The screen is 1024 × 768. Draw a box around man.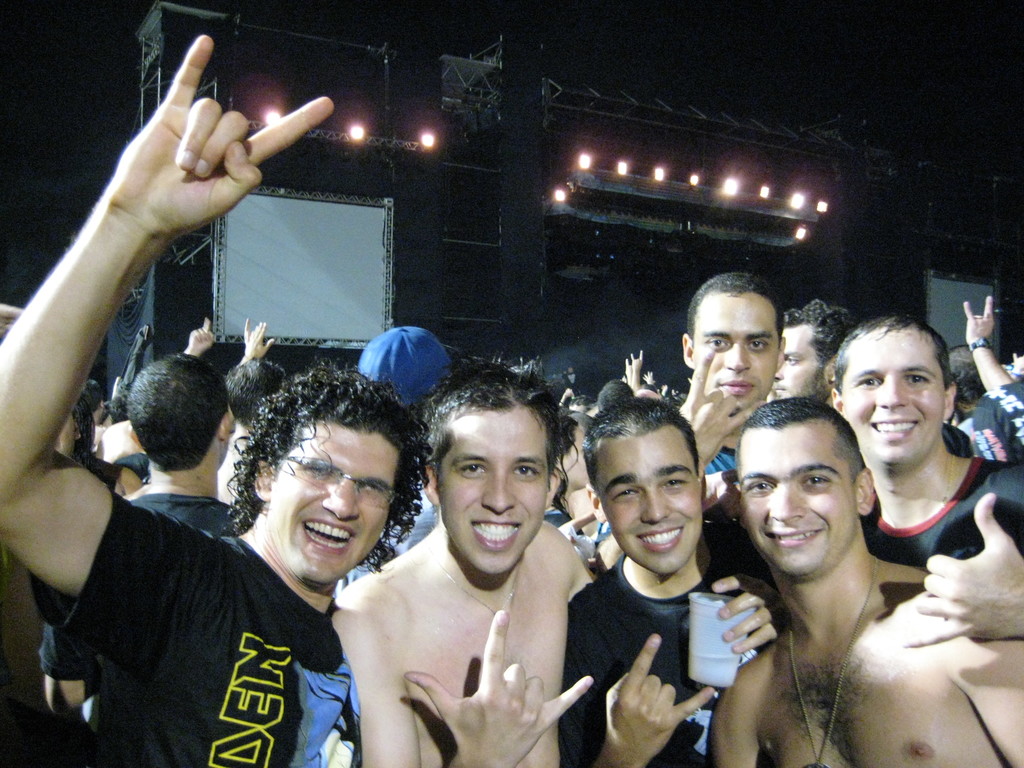
(left=41, top=355, right=242, bottom=720).
